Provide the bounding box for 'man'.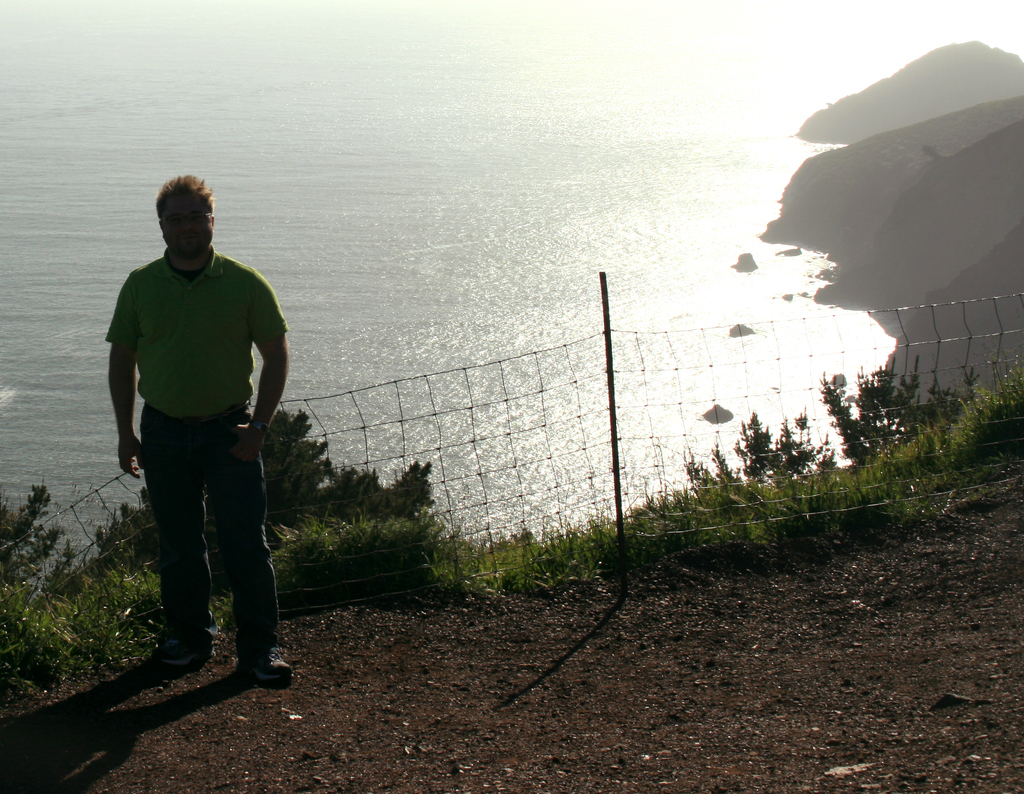
105:158:295:715.
